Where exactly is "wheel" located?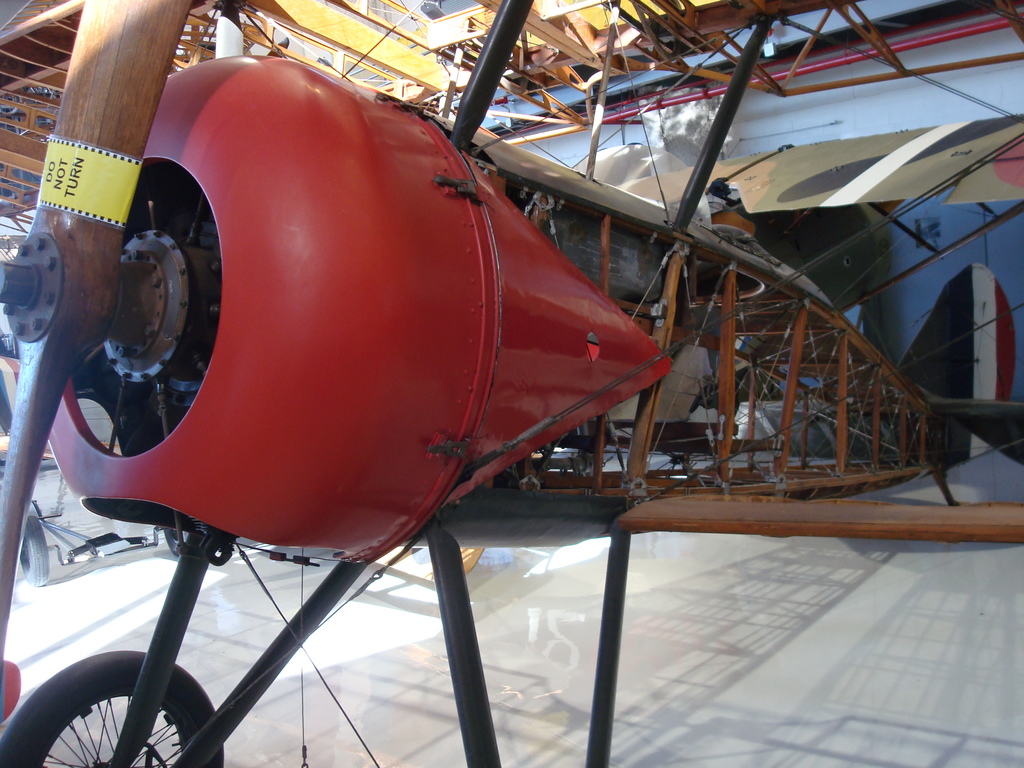
Its bounding box is select_region(31, 654, 216, 765).
